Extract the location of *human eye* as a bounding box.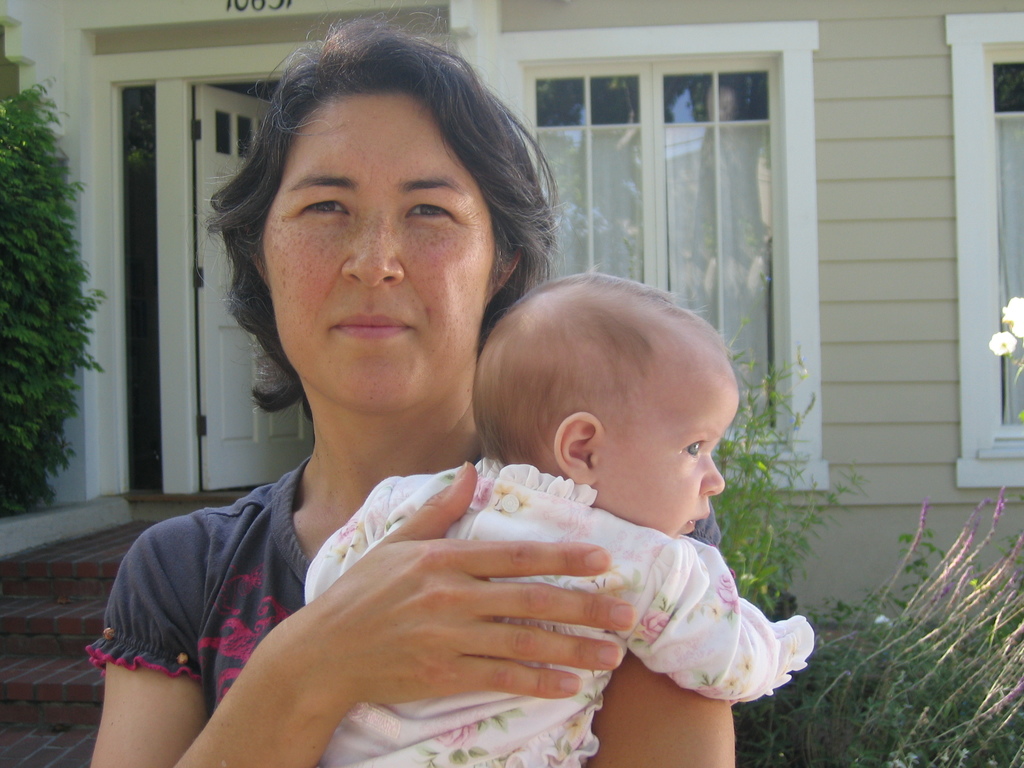
<region>387, 168, 470, 245</region>.
